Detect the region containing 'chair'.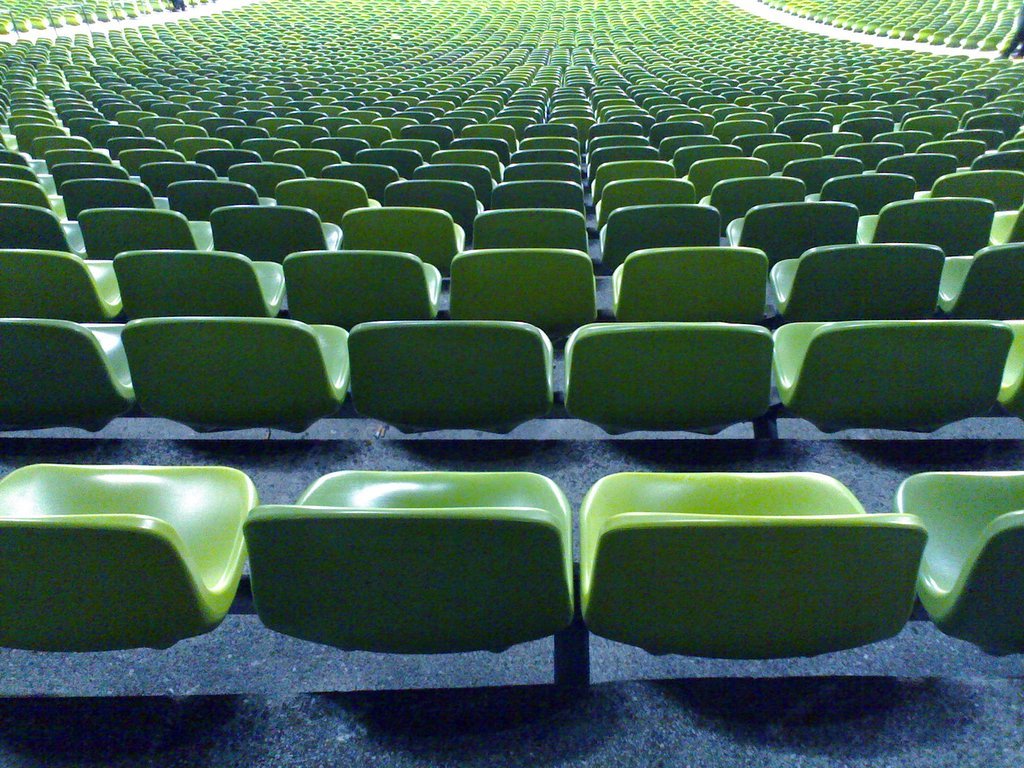
crop(723, 205, 863, 267).
